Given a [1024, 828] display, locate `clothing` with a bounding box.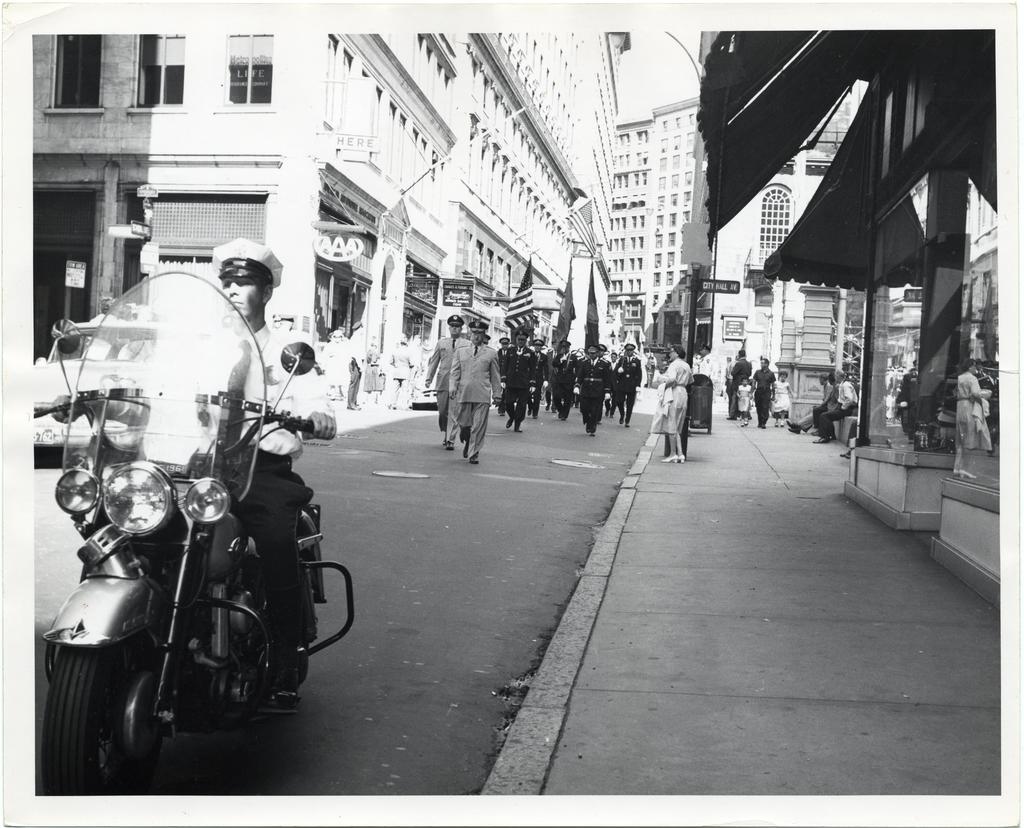
Located: [left=386, top=352, right=414, bottom=407].
